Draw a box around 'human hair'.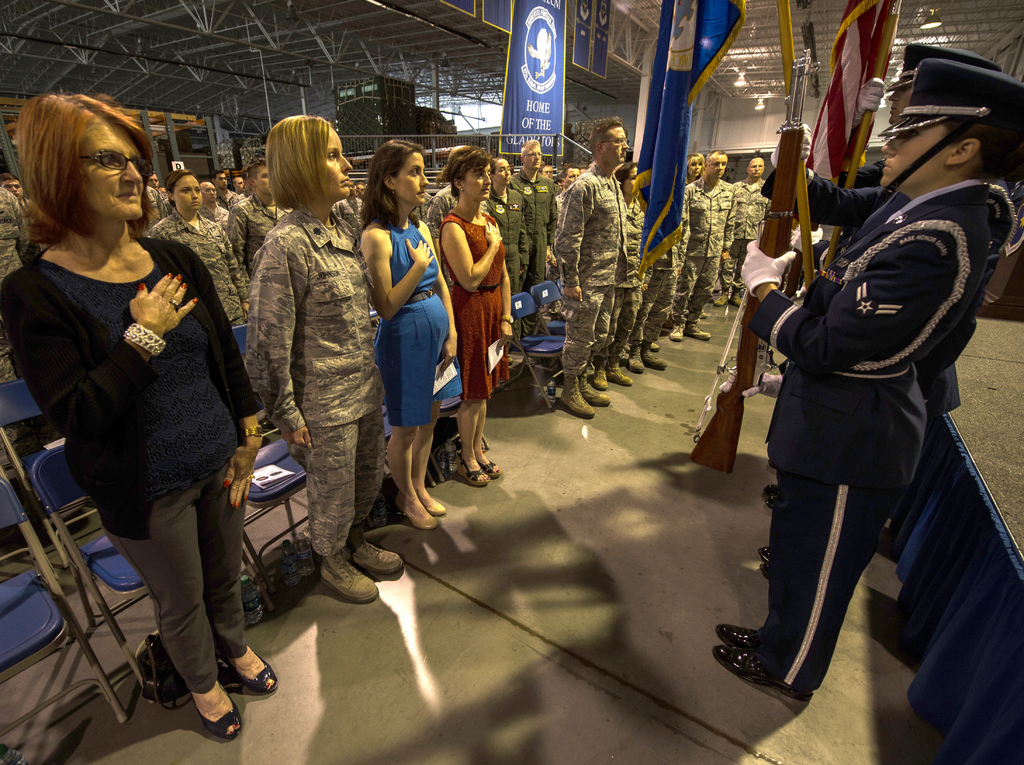
(703, 147, 730, 157).
